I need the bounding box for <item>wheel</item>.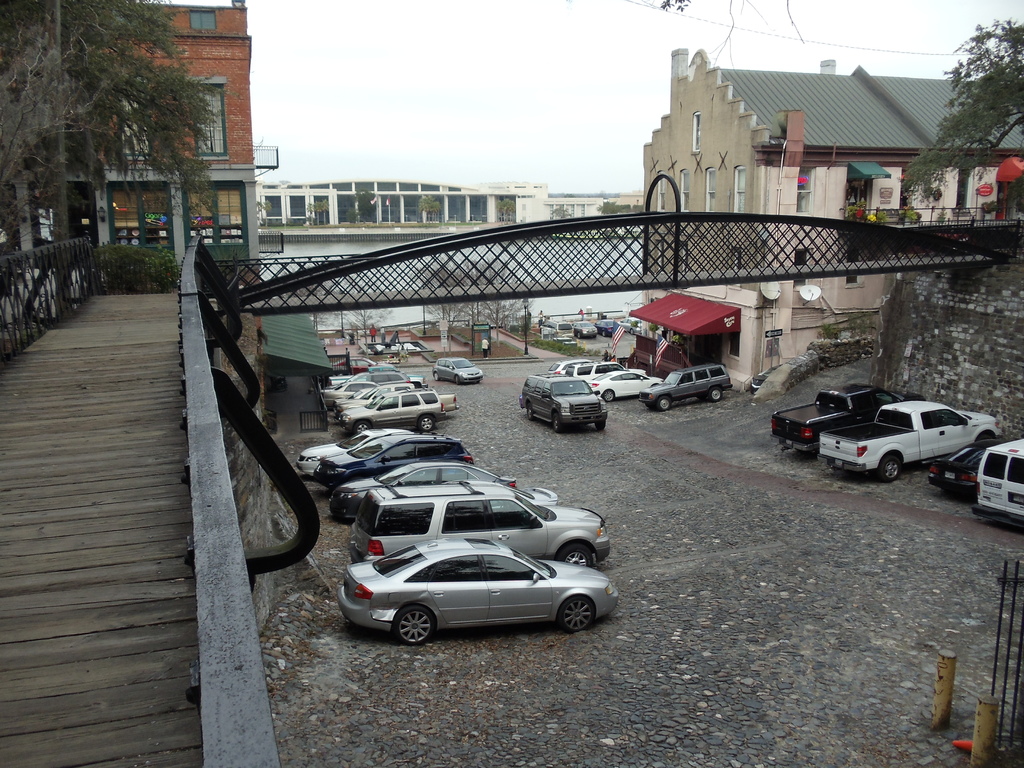
Here it is: (x1=562, y1=545, x2=593, y2=564).
